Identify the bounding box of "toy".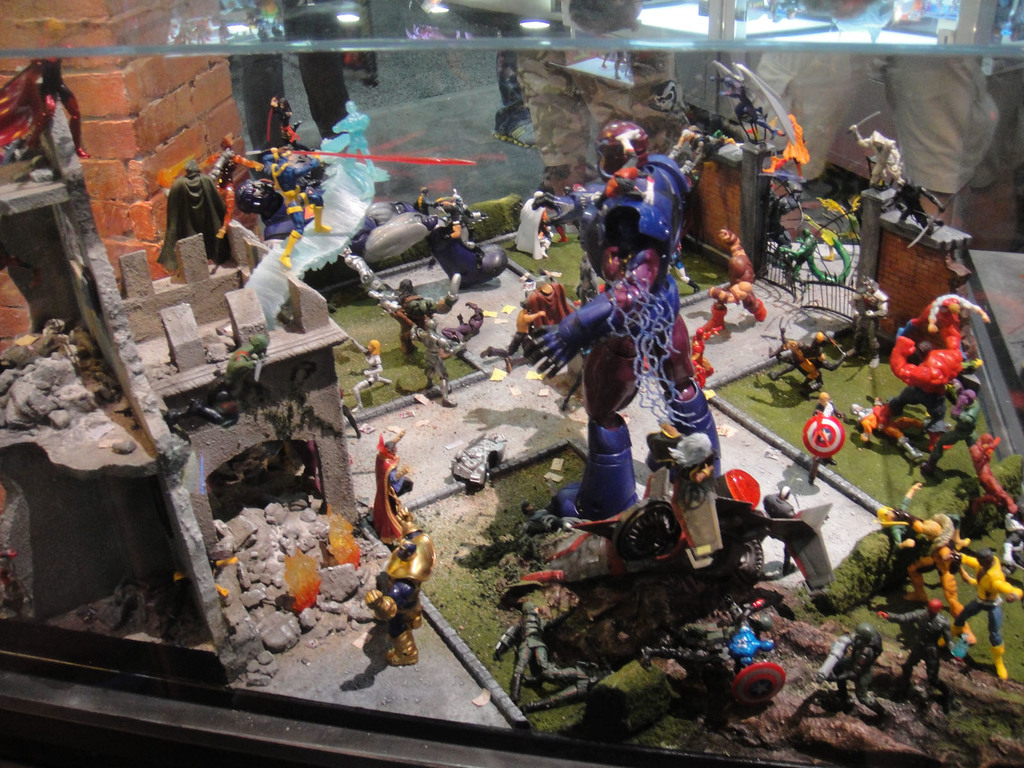
region(0, 58, 97, 188).
